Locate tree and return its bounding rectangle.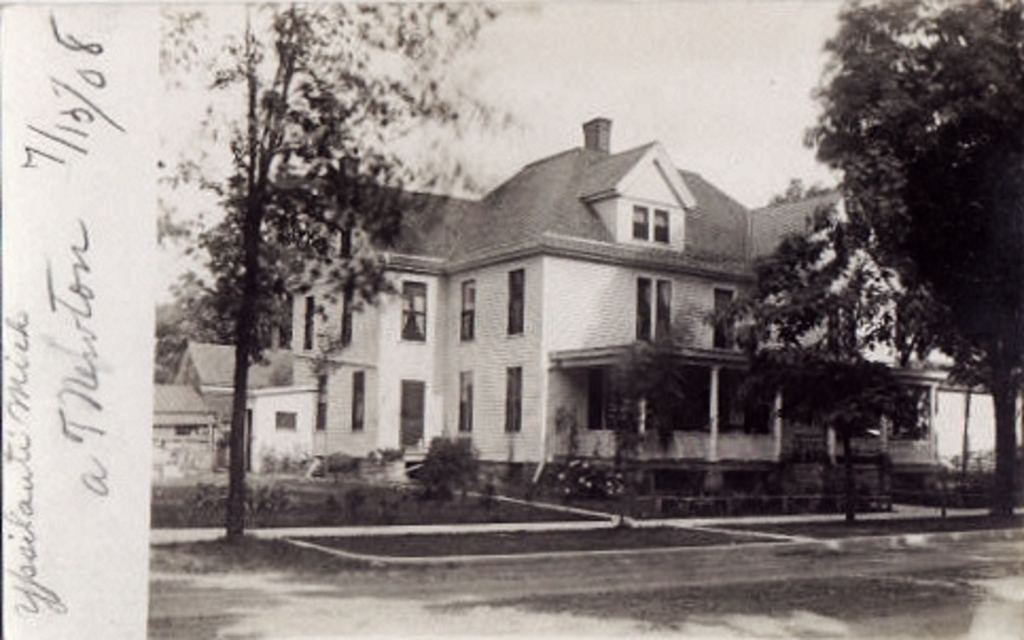
locate(714, 197, 926, 523).
